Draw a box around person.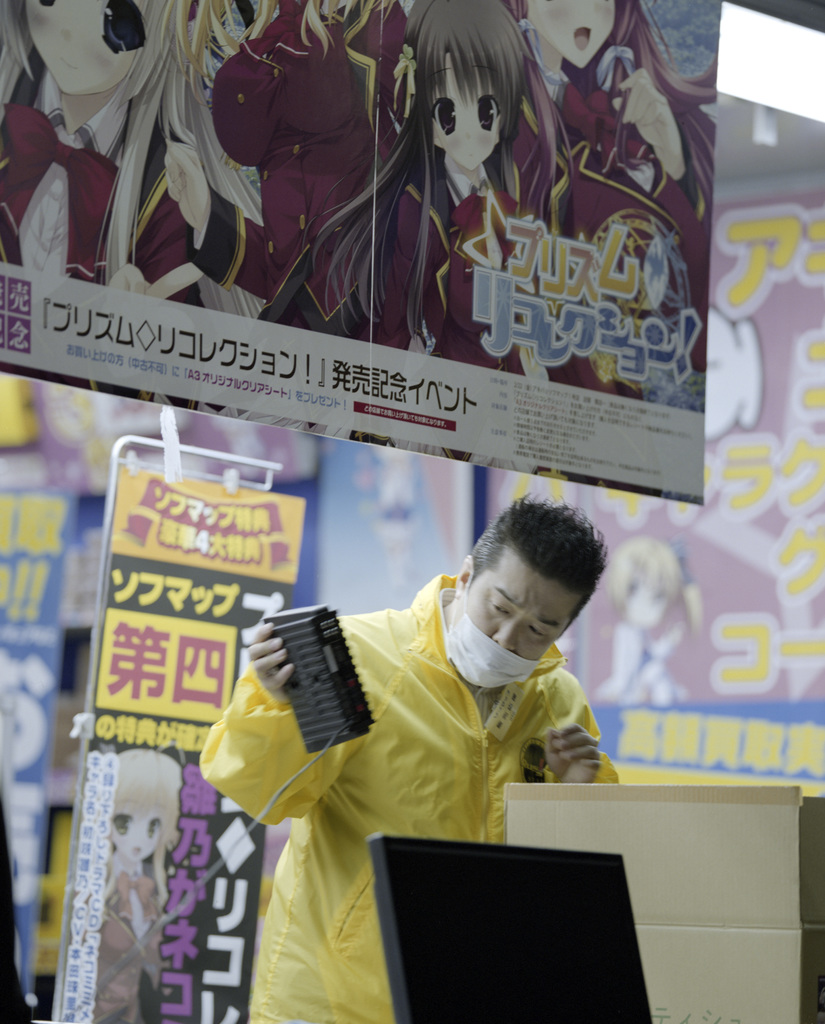
bbox=[87, 745, 187, 1023].
